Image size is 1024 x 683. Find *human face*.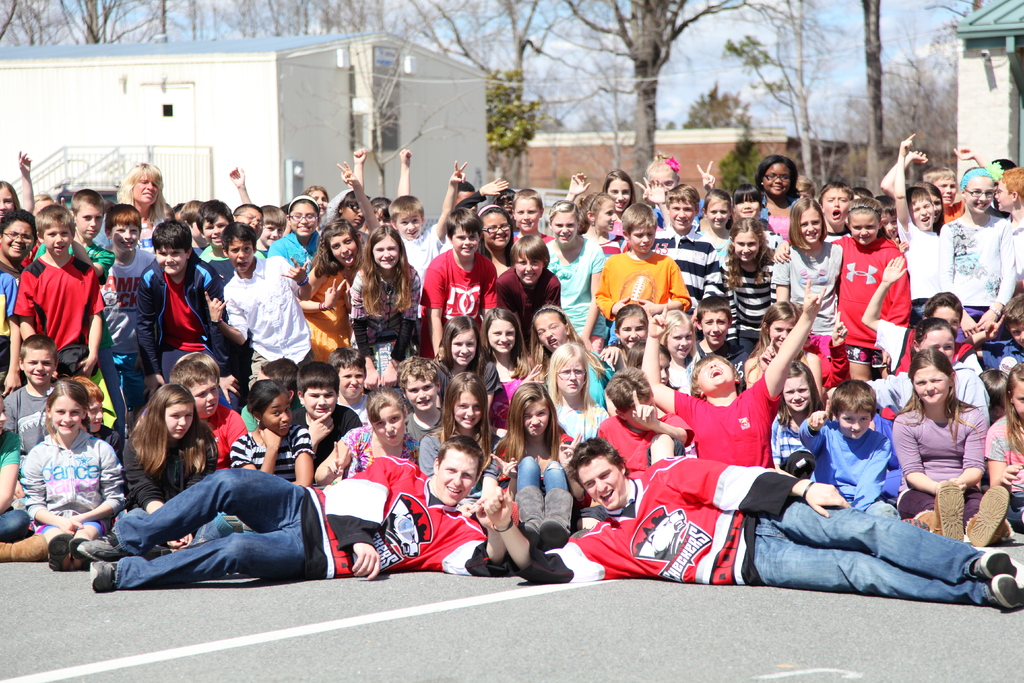
rect(653, 171, 680, 190).
